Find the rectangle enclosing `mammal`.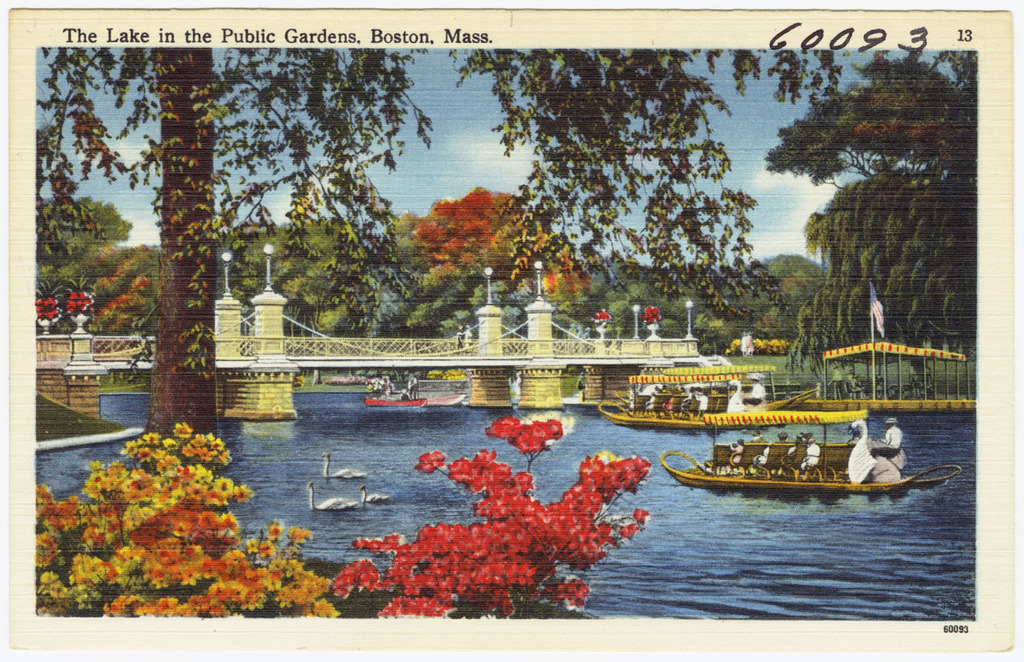
left=564, top=323, right=571, bottom=345.
